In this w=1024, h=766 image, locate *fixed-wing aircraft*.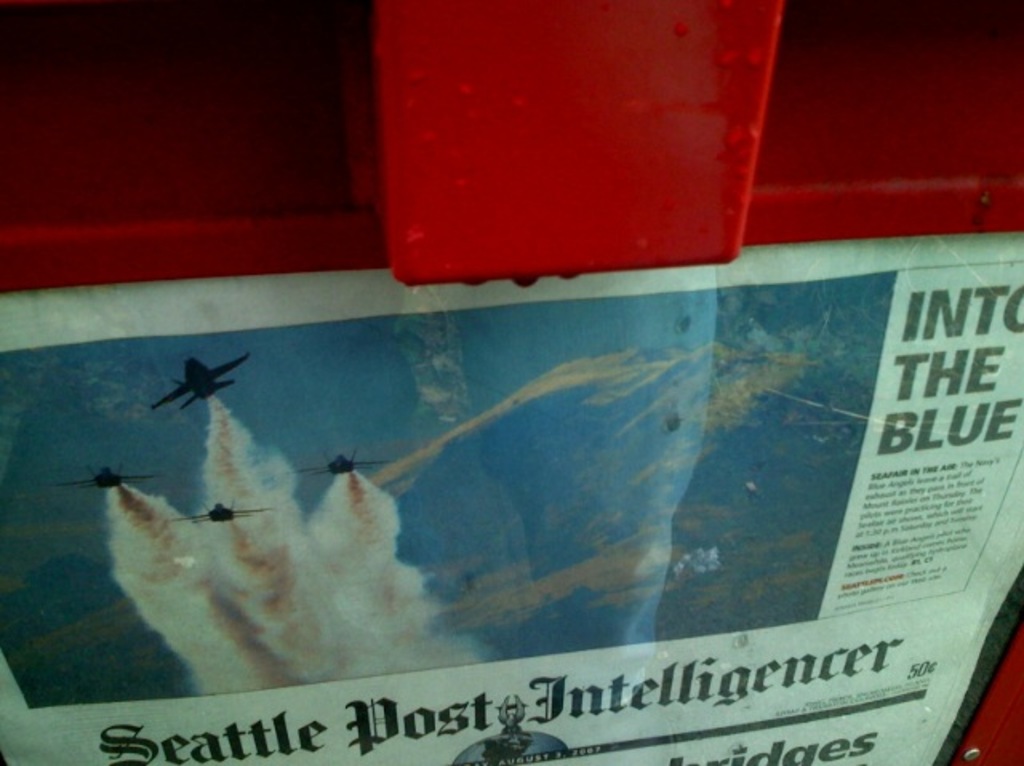
Bounding box: (left=147, top=353, right=251, bottom=413).
